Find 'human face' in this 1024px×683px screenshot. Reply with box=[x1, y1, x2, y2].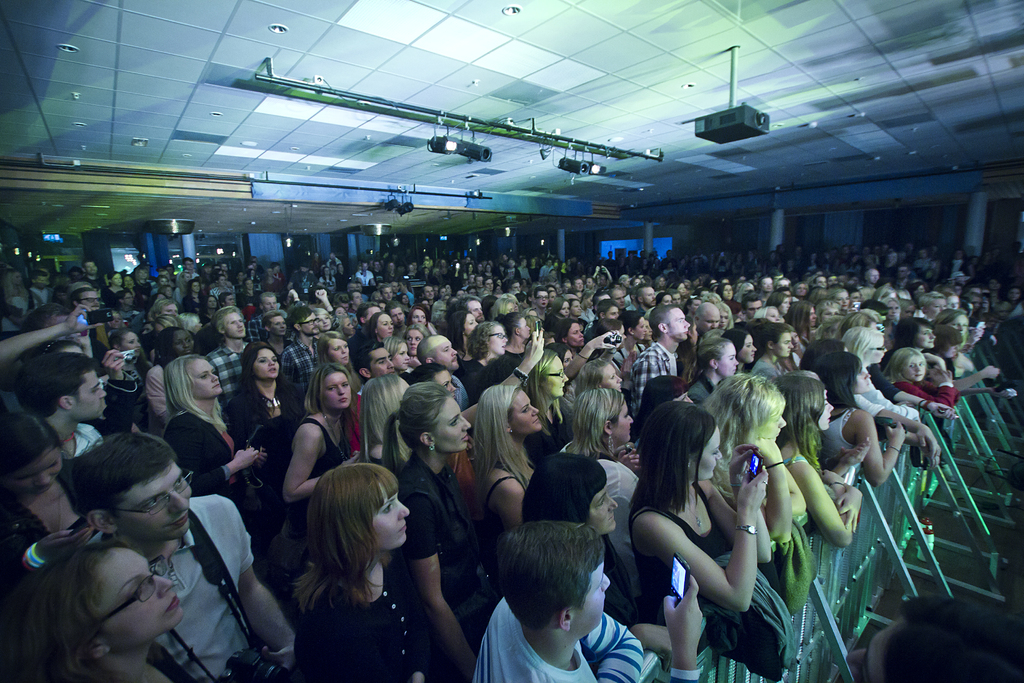
box=[390, 344, 410, 373].
